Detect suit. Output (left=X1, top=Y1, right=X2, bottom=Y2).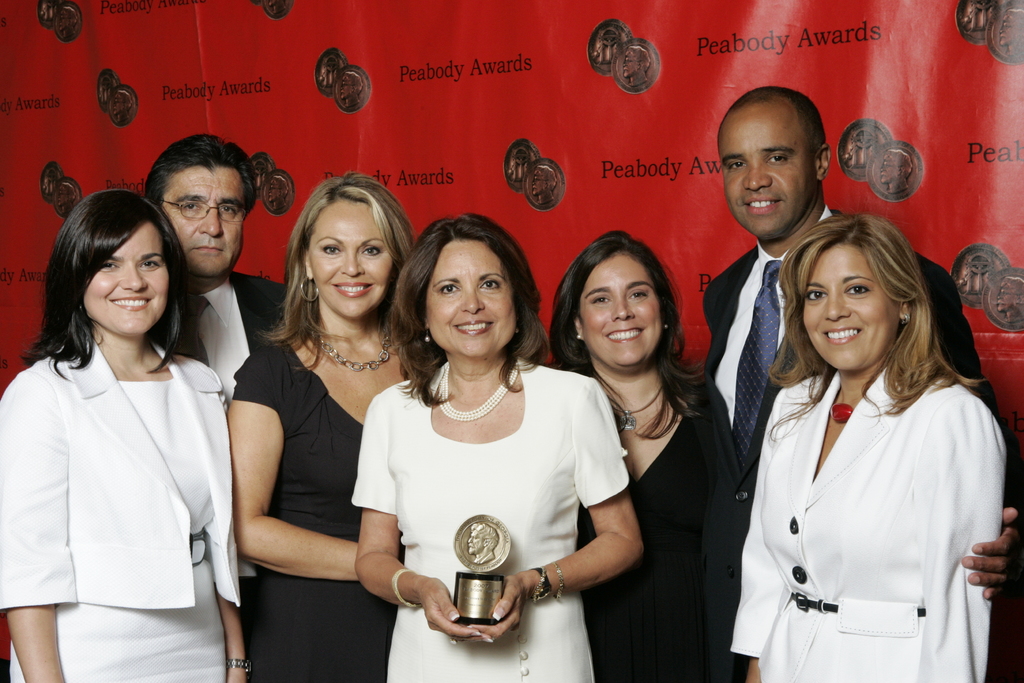
(left=0, top=342, right=241, bottom=682).
